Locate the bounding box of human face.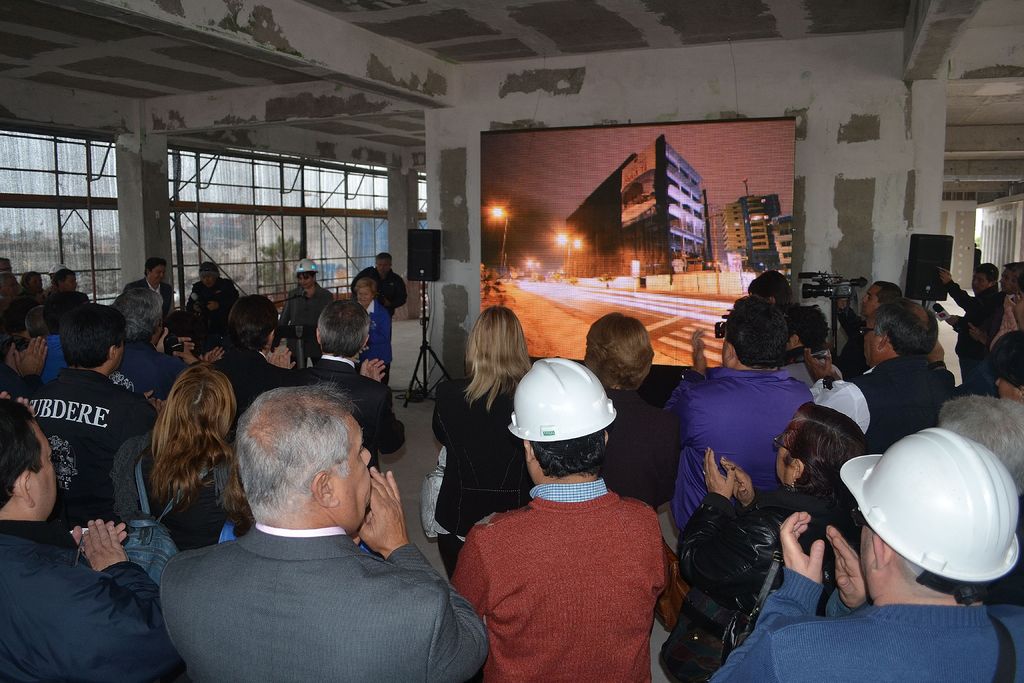
Bounding box: x1=861, y1=286, x2=879, y2=316.
